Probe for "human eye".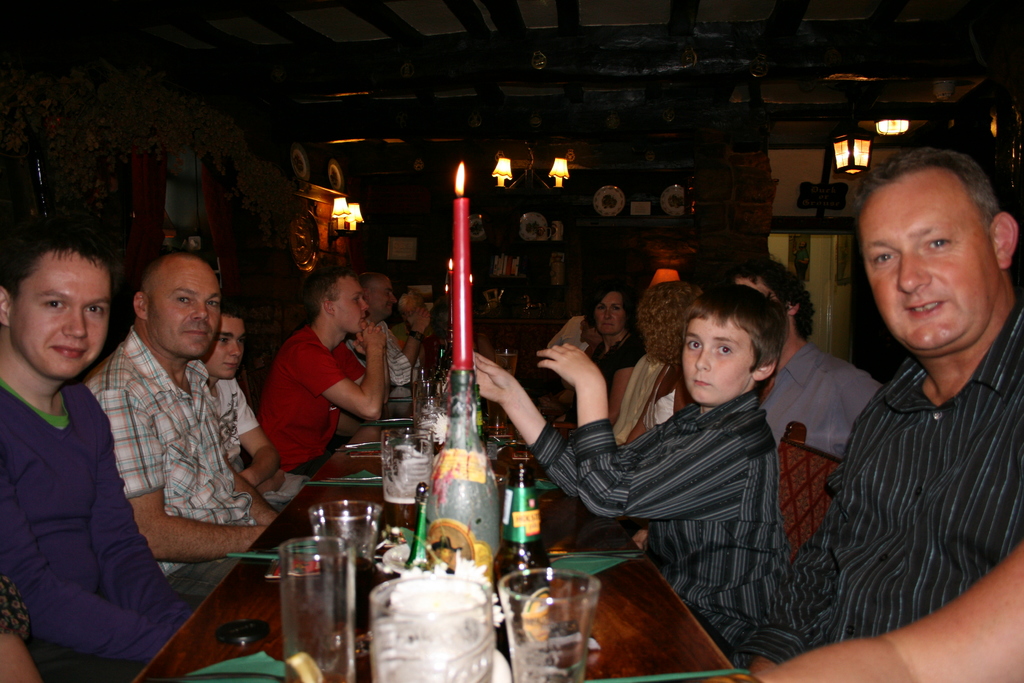
Probe result: x1=611, y1=305, x2=621, y2=313.
